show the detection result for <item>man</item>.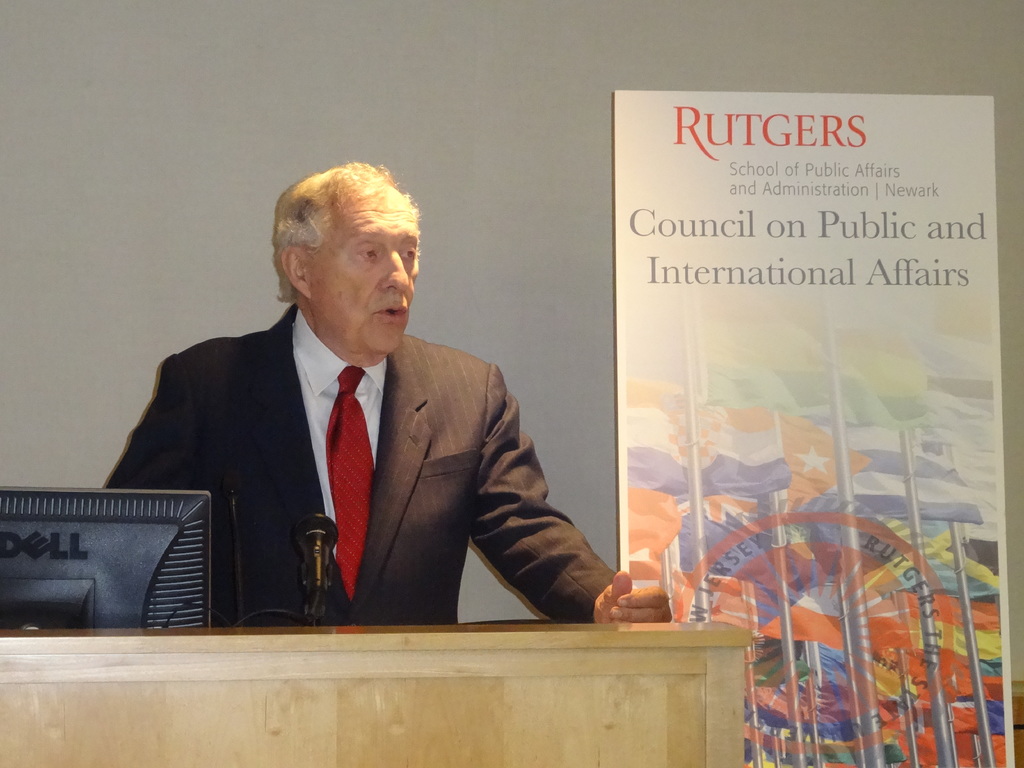
121,174,578,643.
